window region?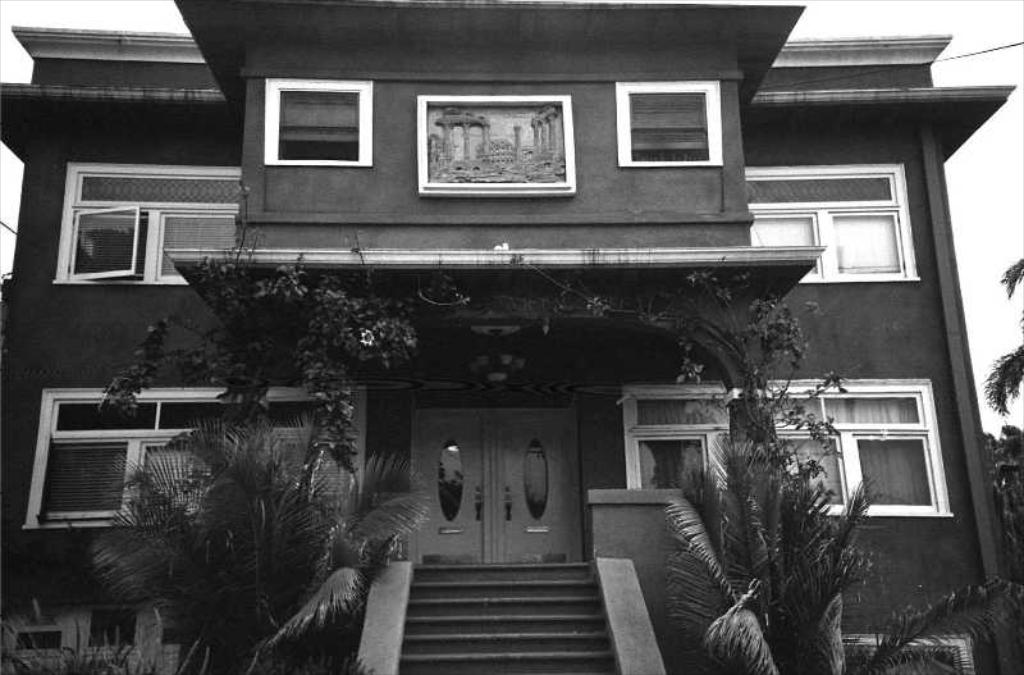
[742, 164, 922, 281]
